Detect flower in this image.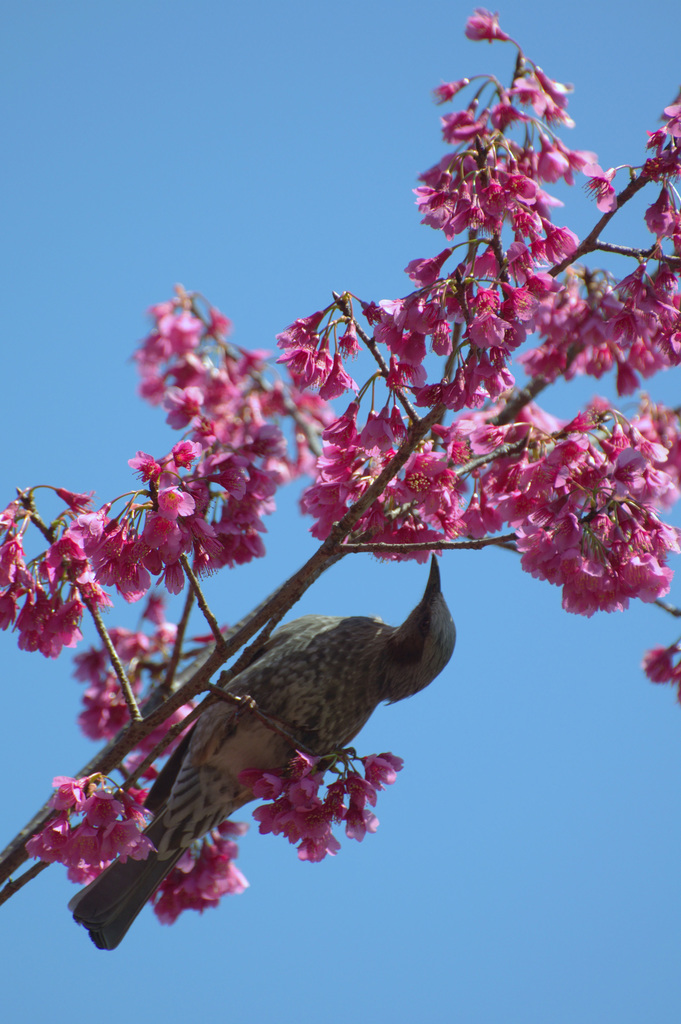
Detection: select_region(85, 778, 122, 820).
